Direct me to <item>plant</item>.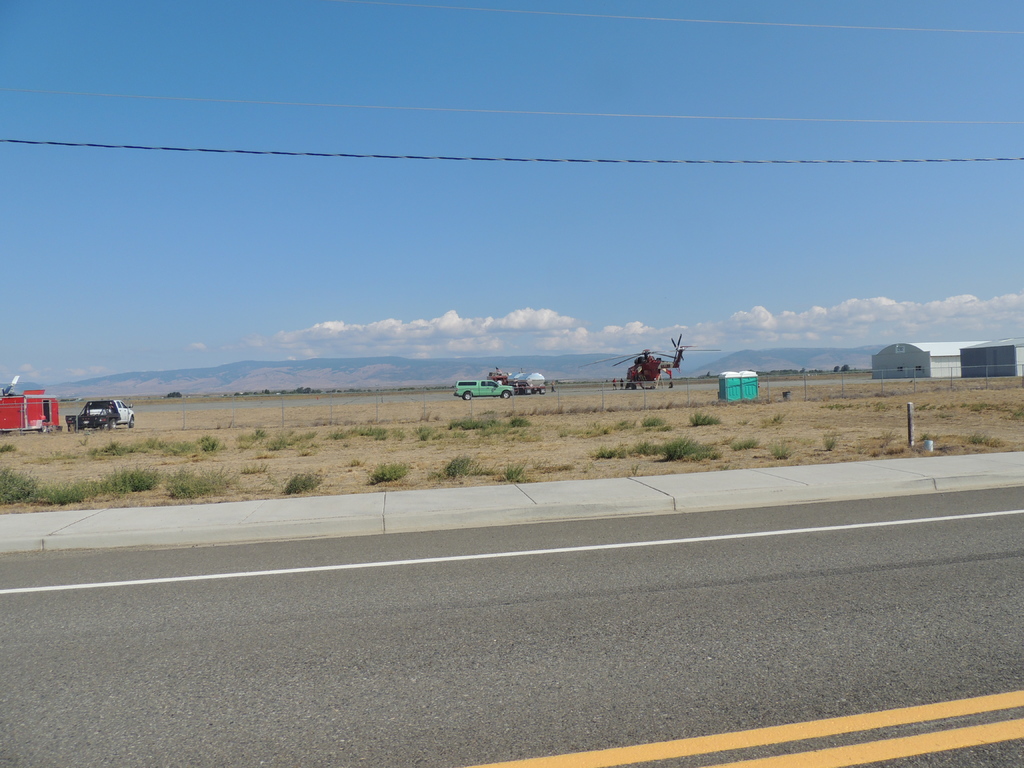
Direction: x1=253, y1=427, x2=270, y2=436.
